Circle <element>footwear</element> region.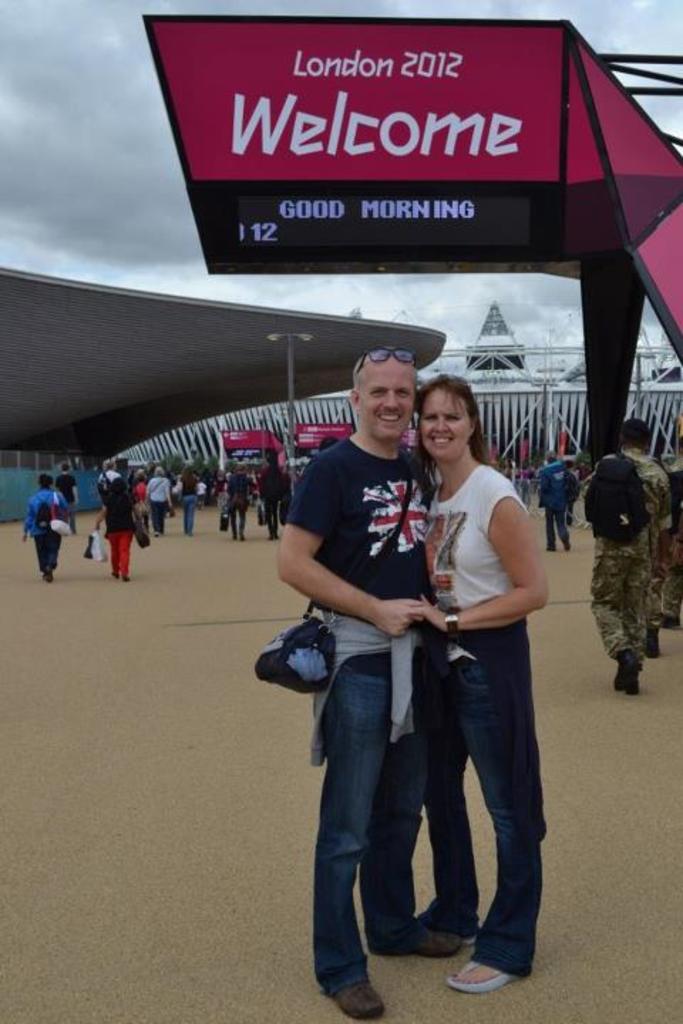
Region: <bbox>327, 980, 400, 1023</bbox>.
